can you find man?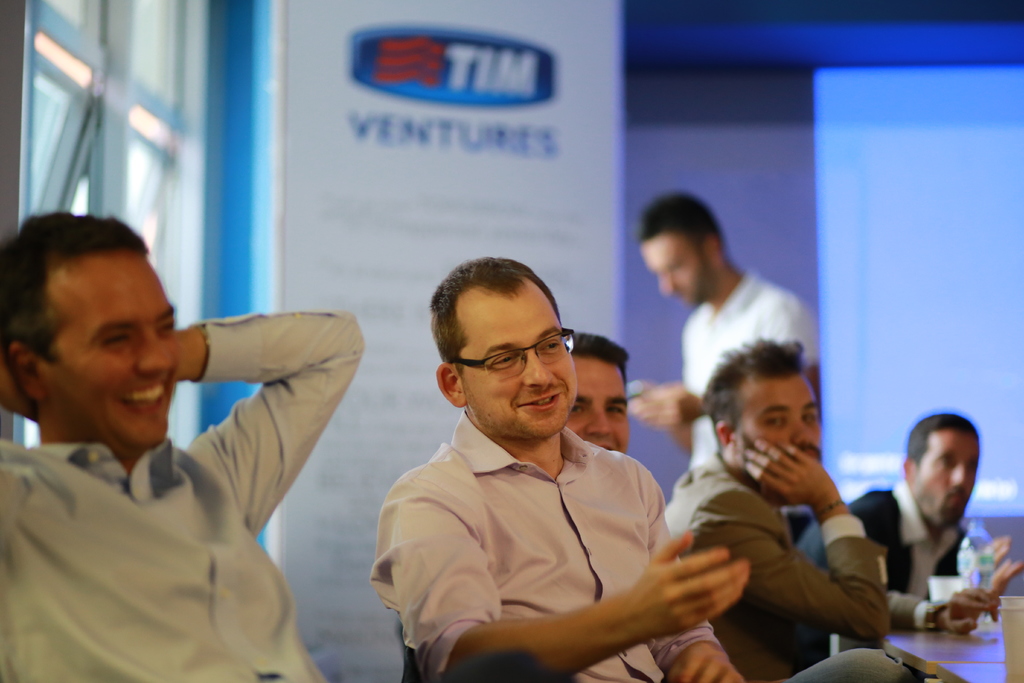
Yes, bounding box: (0,204,366,682).
